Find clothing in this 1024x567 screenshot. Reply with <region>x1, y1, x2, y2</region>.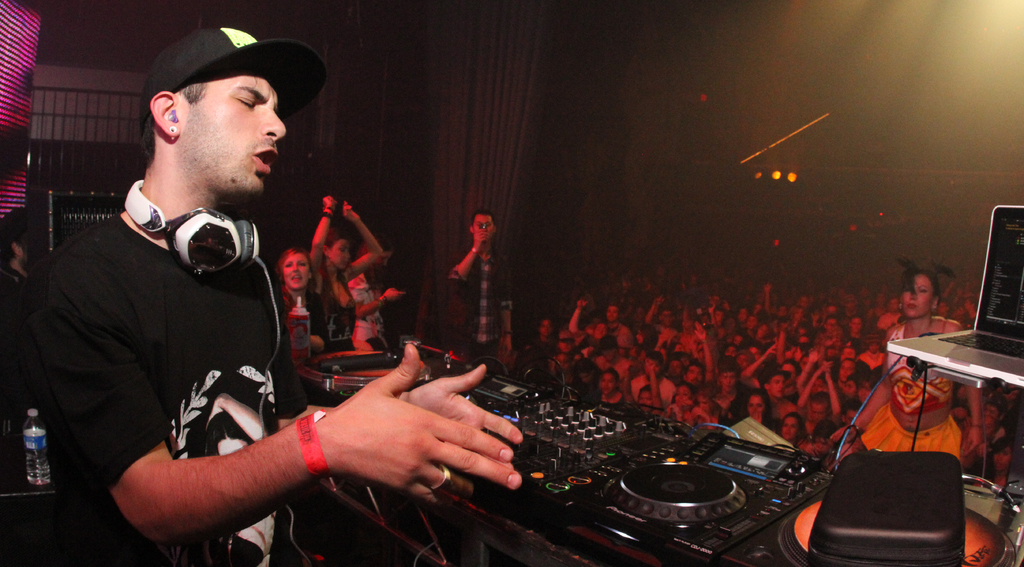
<region>444, 248, 504, 363</region>.
